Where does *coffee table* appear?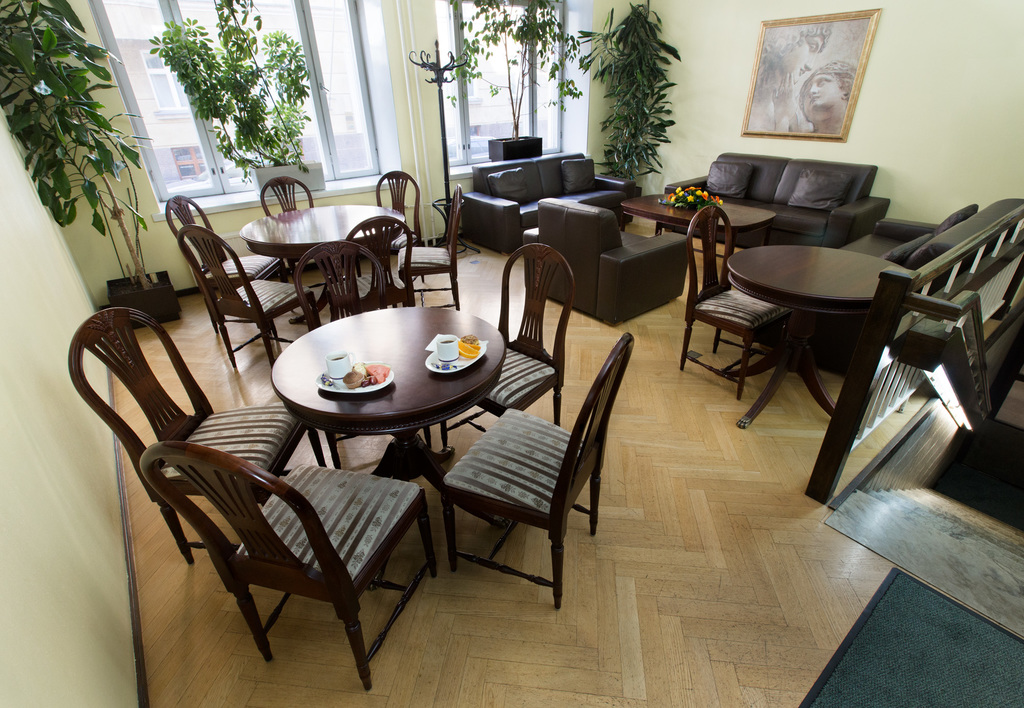
Appears at [266, 275, 519, 528].
